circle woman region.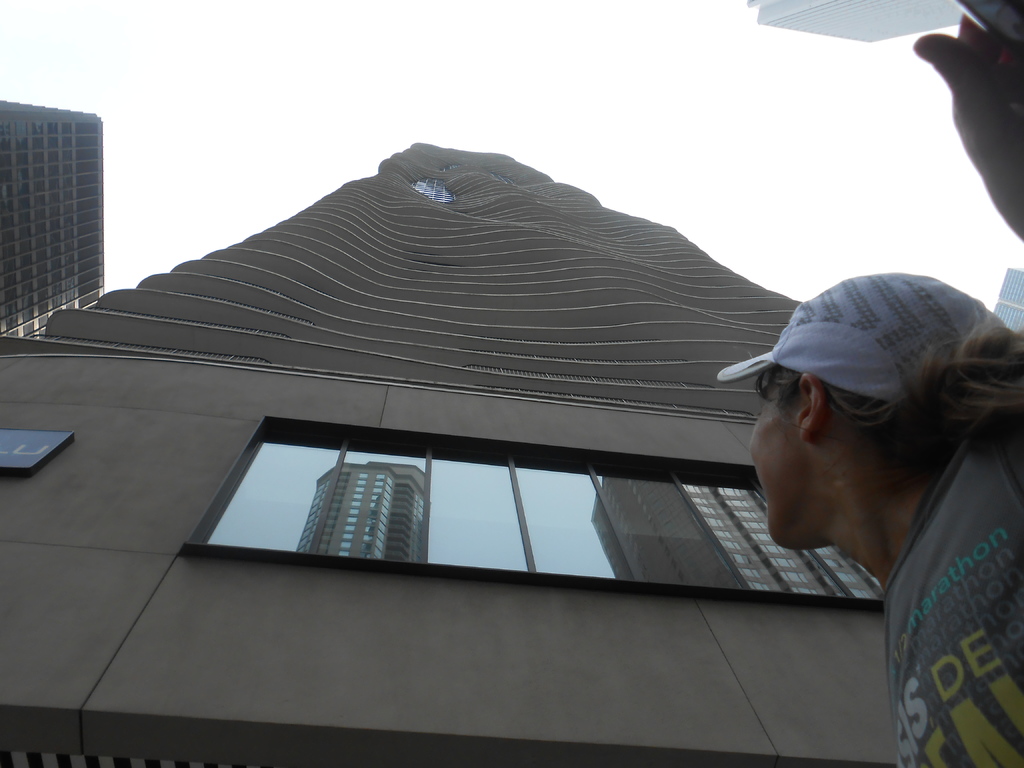
Region: [left=685, top=268, right=1023, bottom=717].
